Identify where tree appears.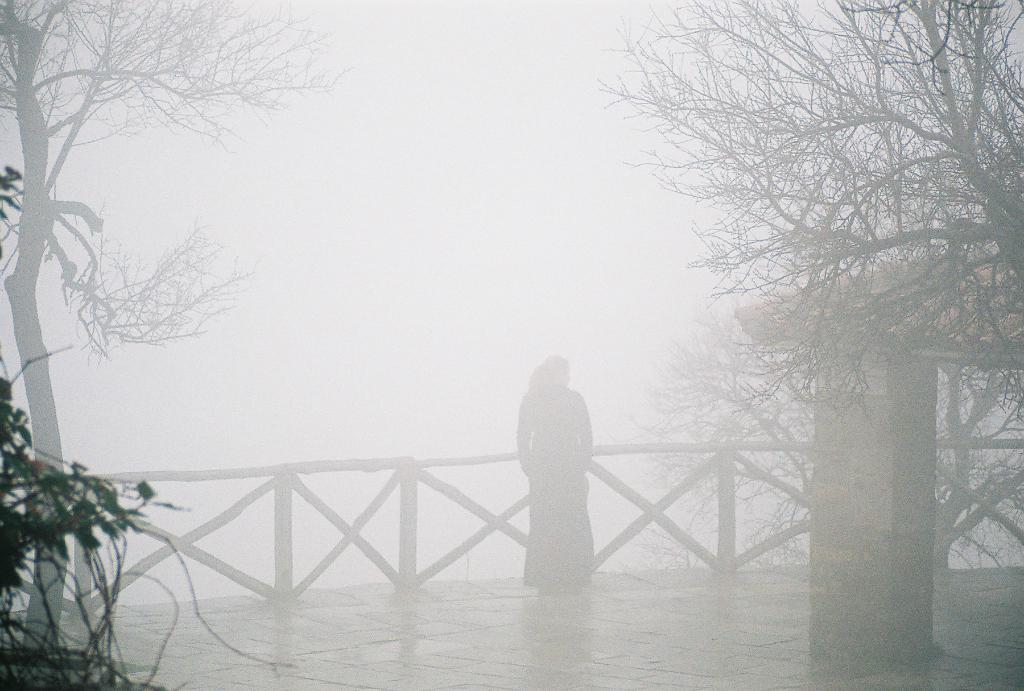
Appears at {"left": 591, "top": 0, "right": 1023, "bottom": 571}.
